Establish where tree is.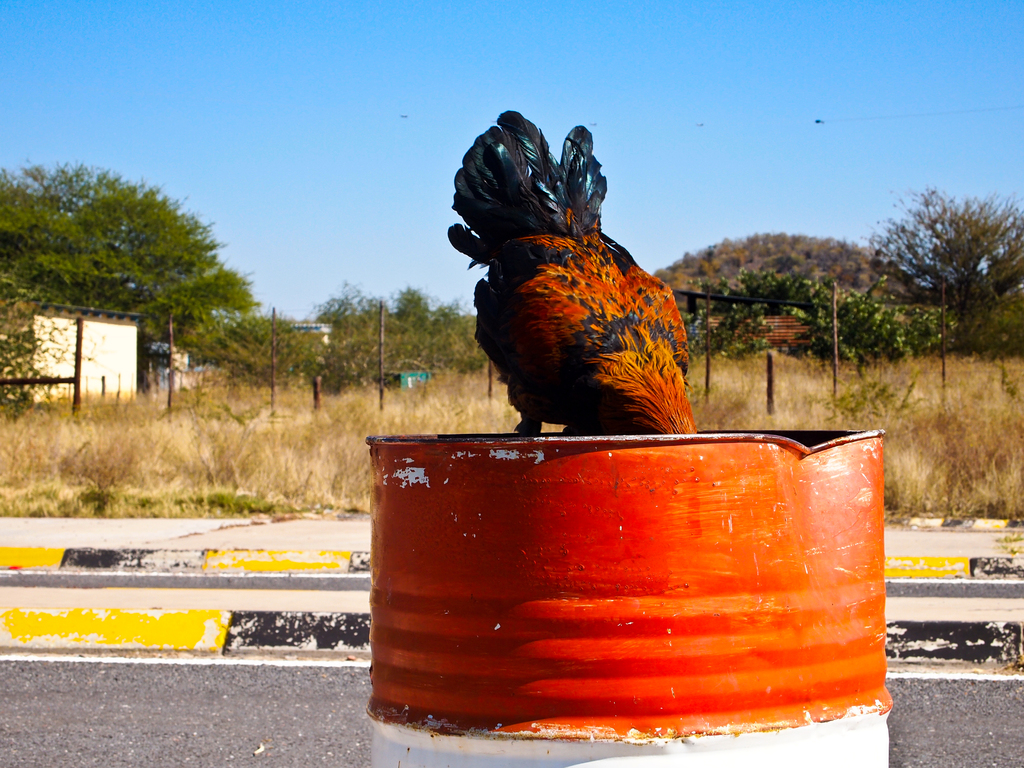
Established at Rect(268, 328, 342, 403).
